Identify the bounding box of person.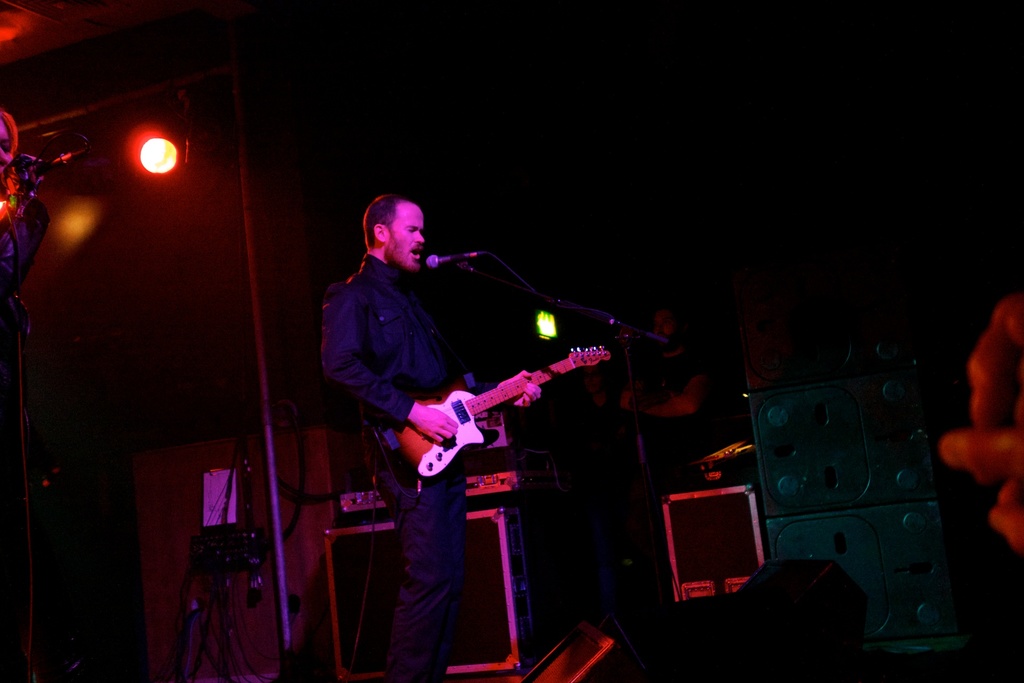
l=307, t=170, r=568, b=645.
